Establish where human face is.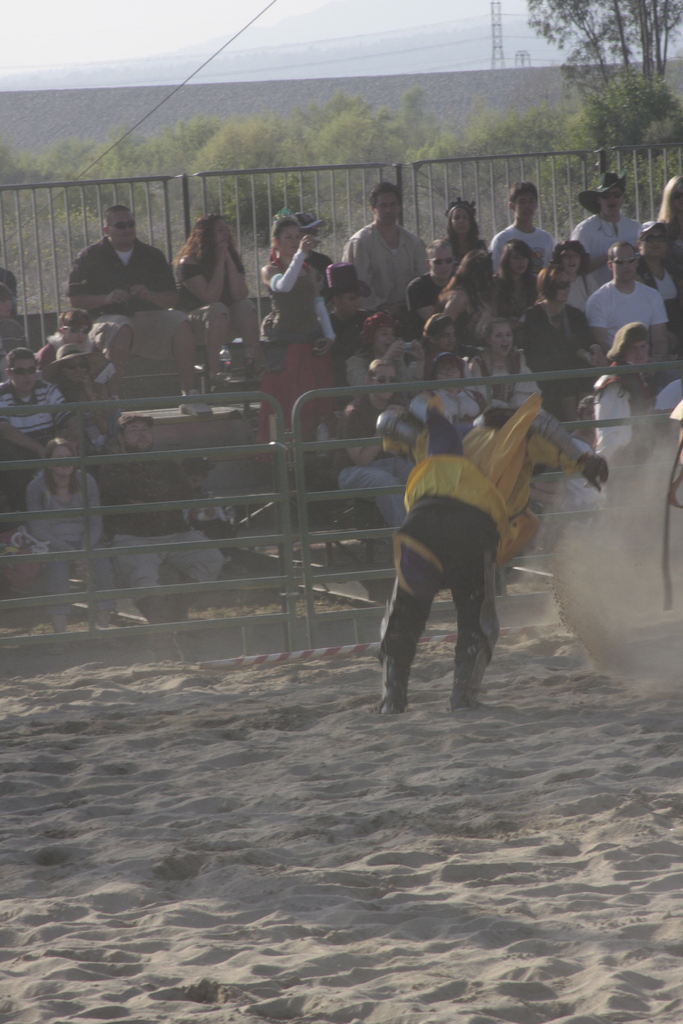
Established at Rect(559, 249, 579, 273).
